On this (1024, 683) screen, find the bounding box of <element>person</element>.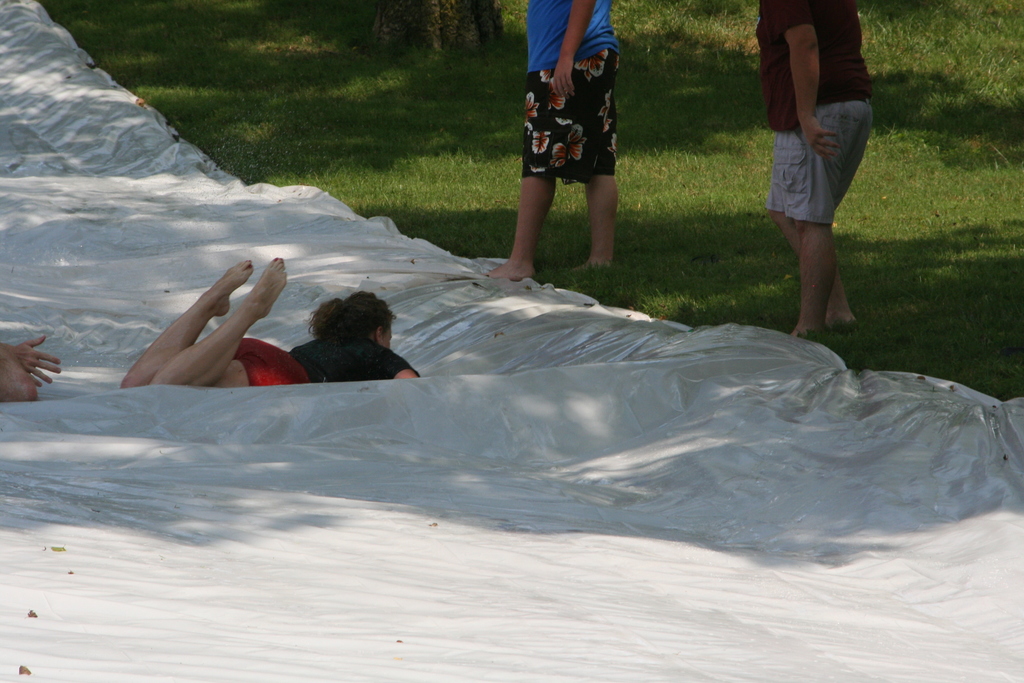
Bounding box: 755/0/881/357.
